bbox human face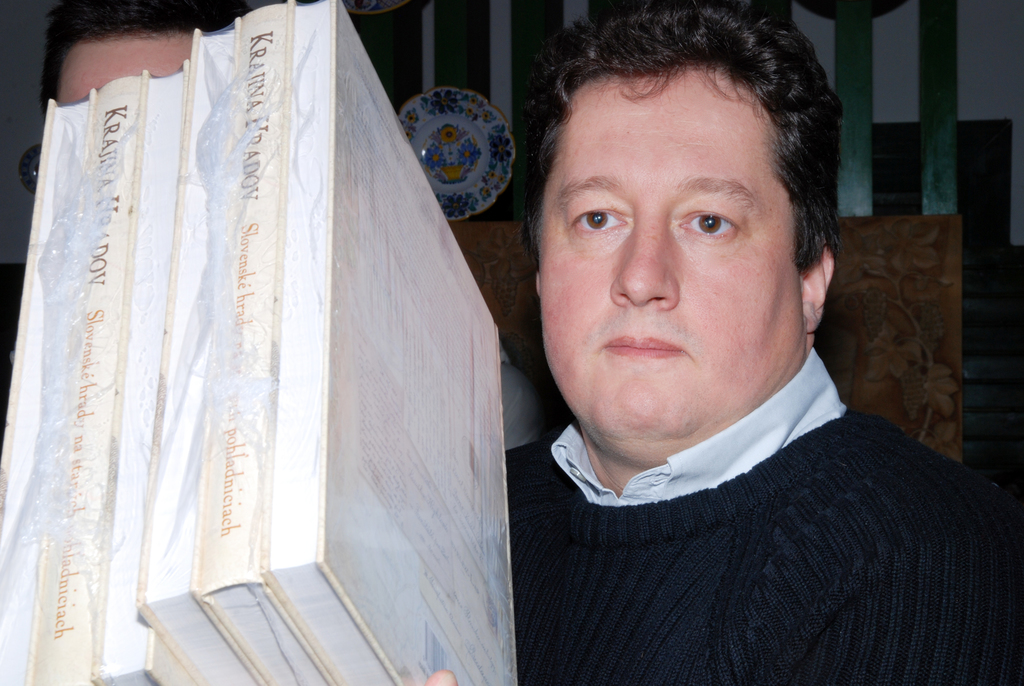
(538,63,805,459)
